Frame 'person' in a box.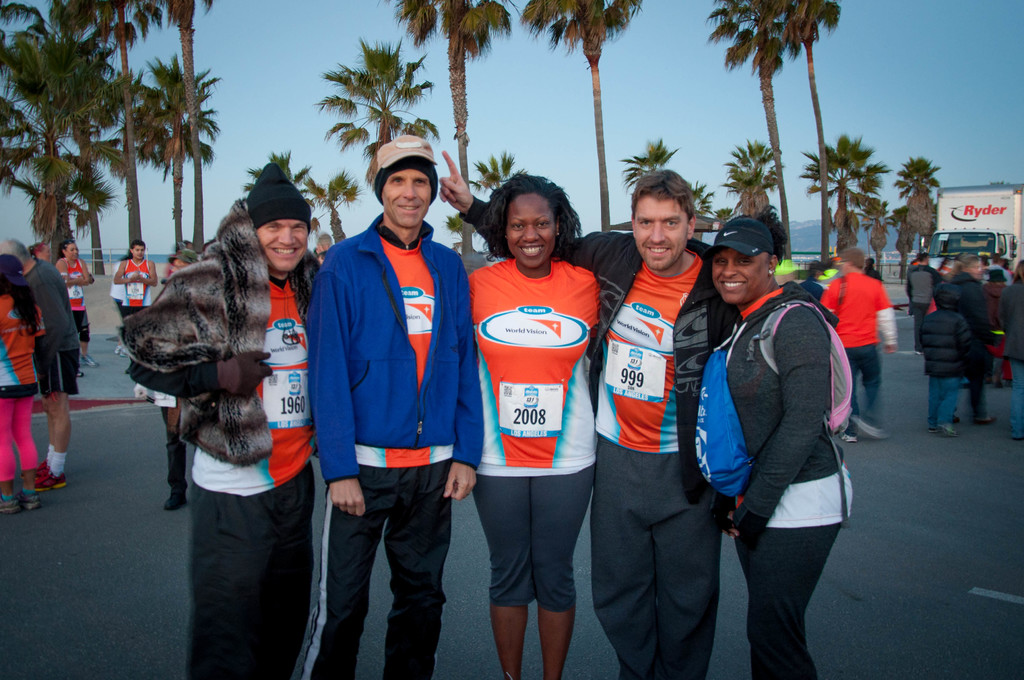
[left=144, top=168, right=328, bottom=679].
